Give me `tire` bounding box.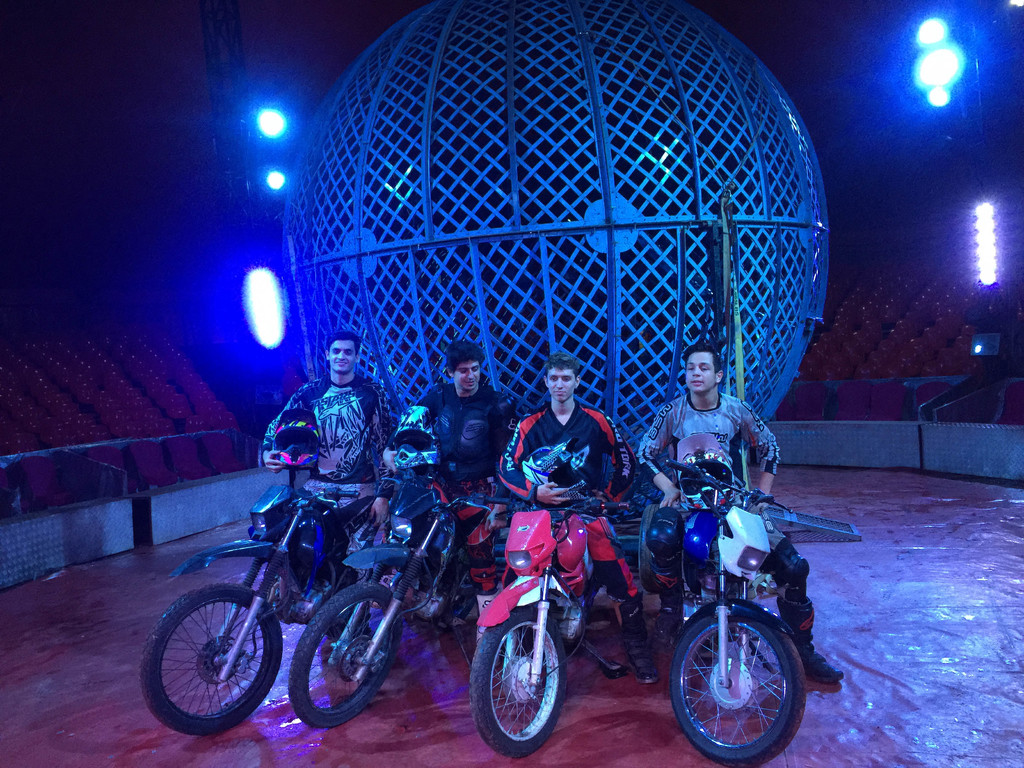
bbox(283, 580, 404, 730).
